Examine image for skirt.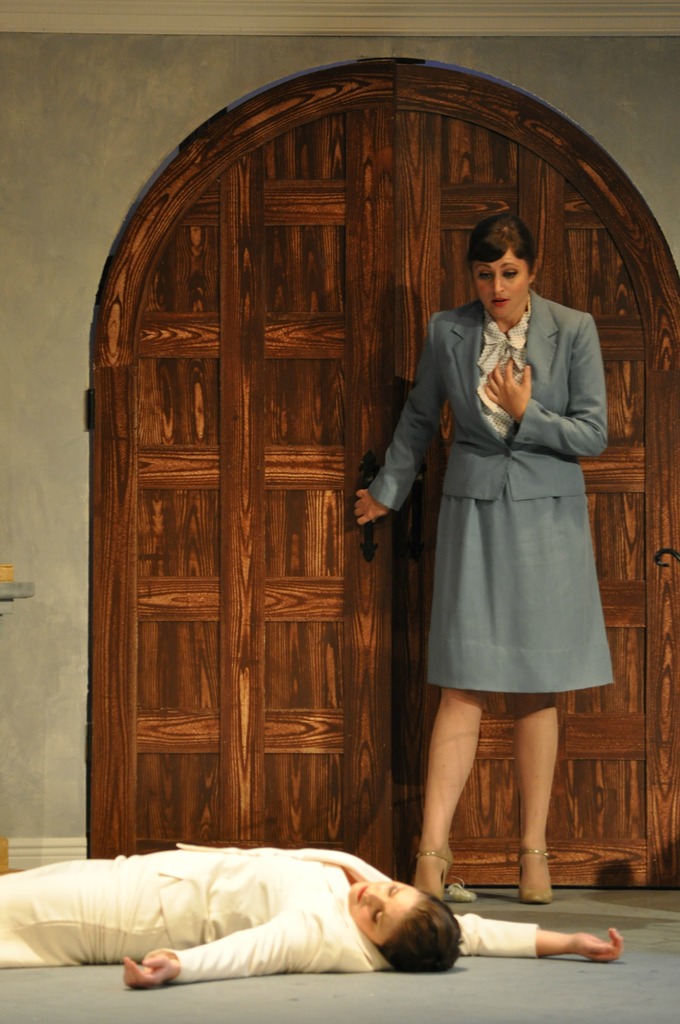
Examination result: rect(419, 487, 614, 696).
